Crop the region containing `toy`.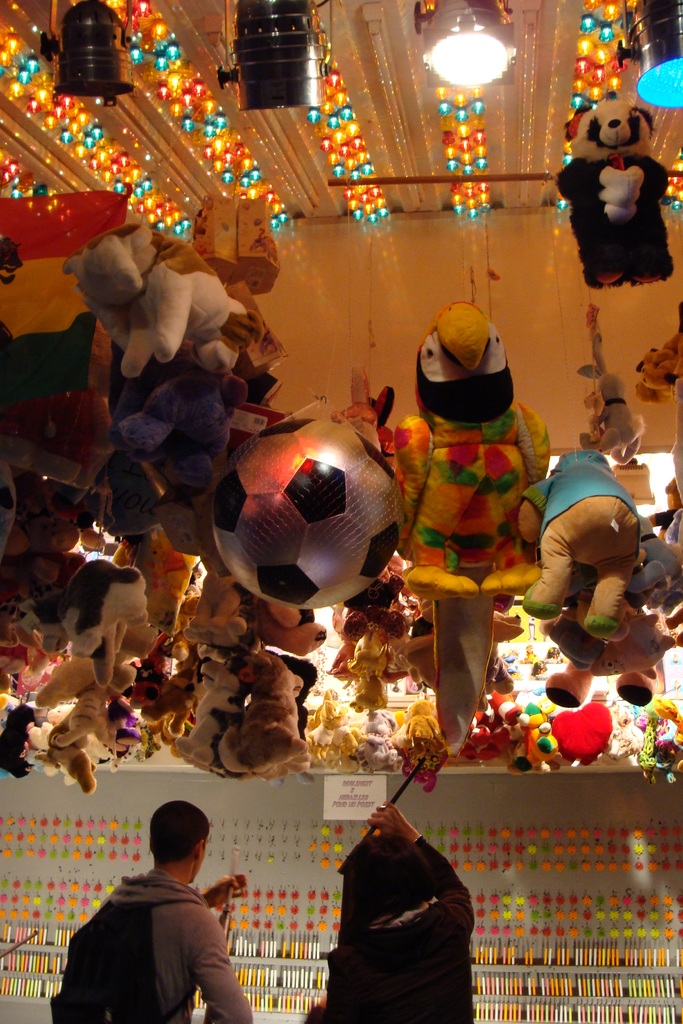
Crop region: 76, 223, 264, 370.
